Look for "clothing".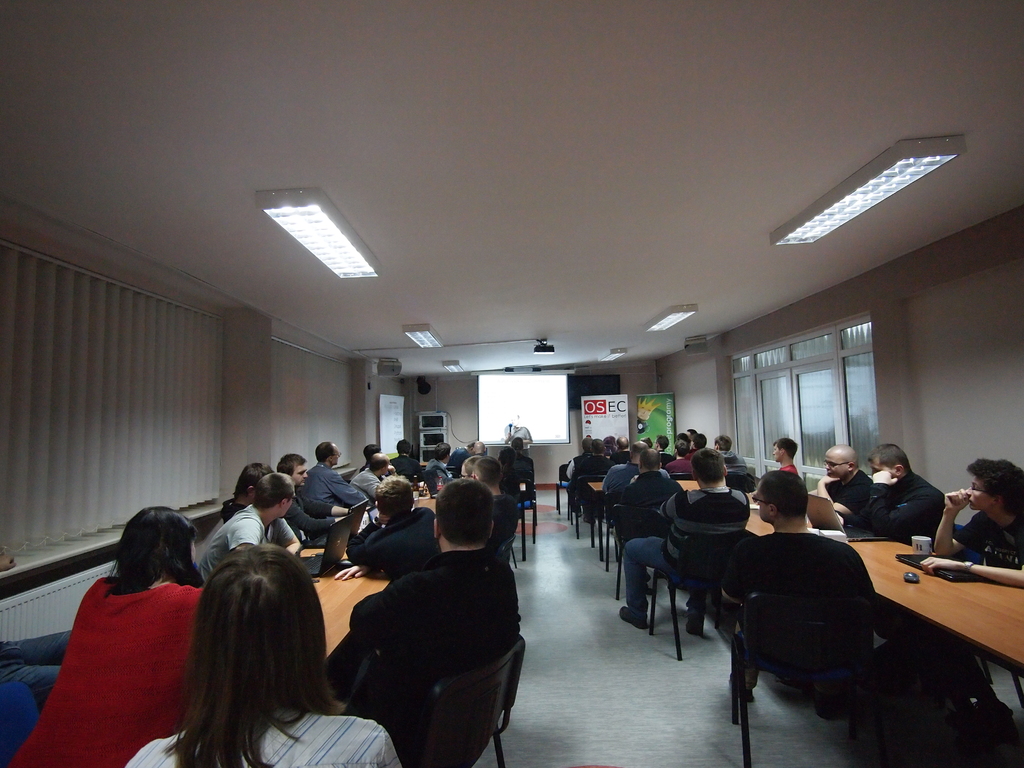
Found: 348, 553, 527, 748.
